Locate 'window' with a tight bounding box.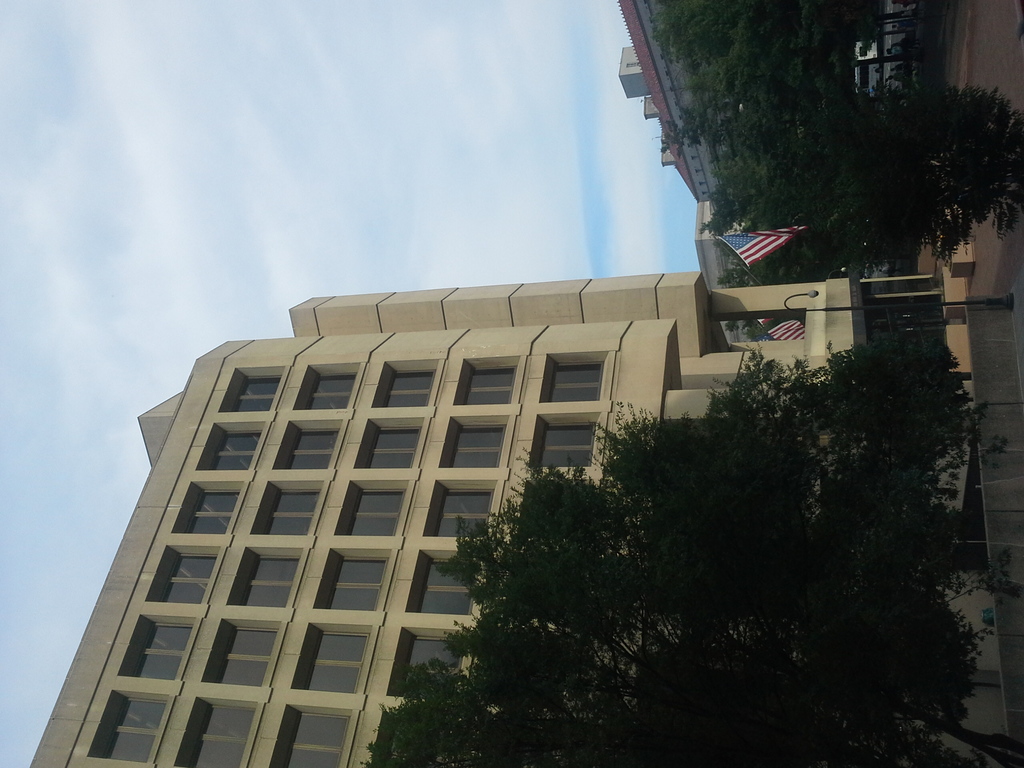
(427, 476, 497, 537).
